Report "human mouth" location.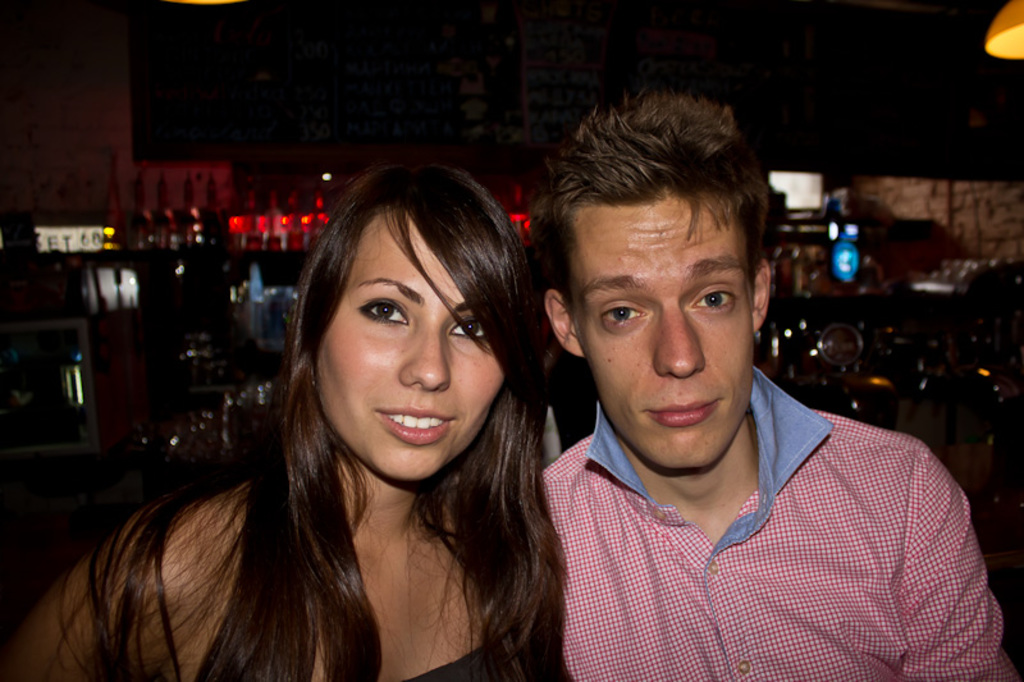
Report: (x1=378, y1=406, x2=456, y2=445).
